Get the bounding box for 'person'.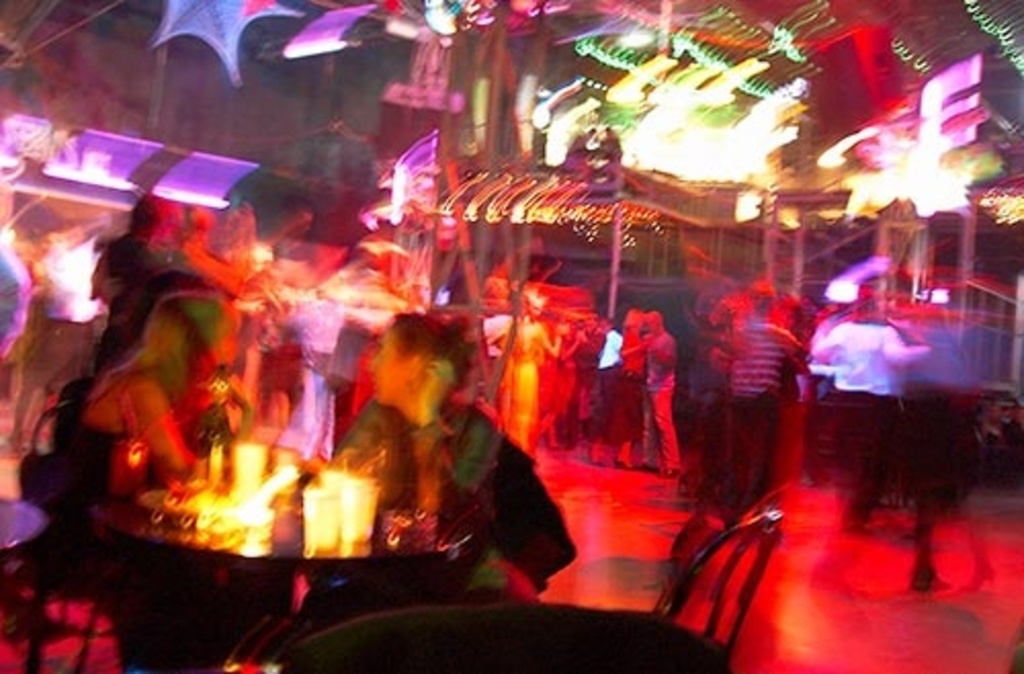
807,291,920,518.
